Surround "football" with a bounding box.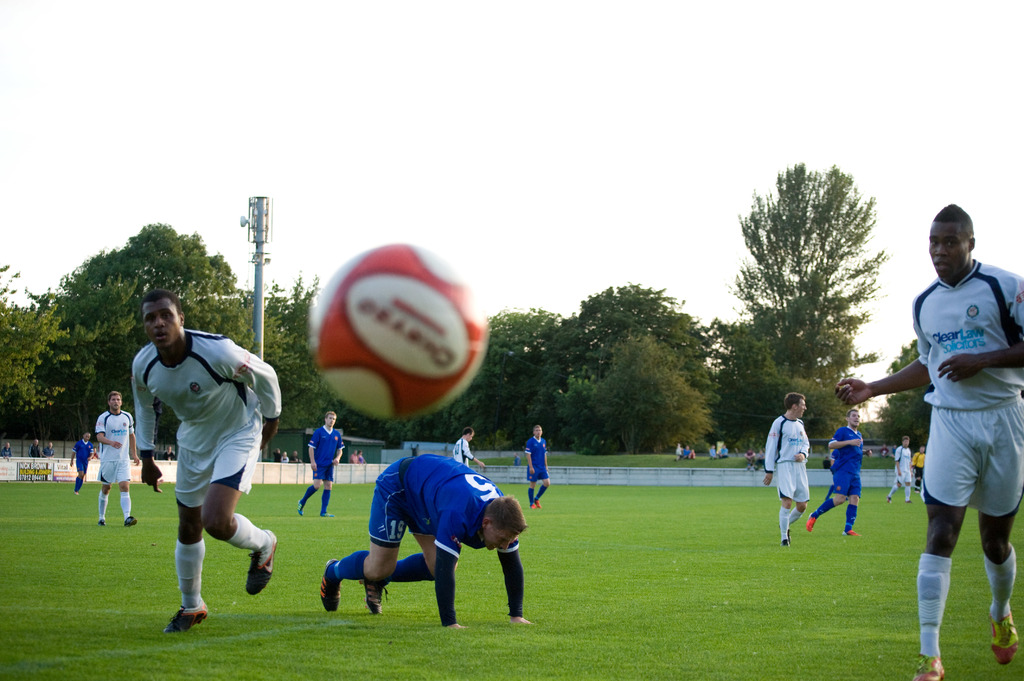
x1=307 y1=233 x2=488 y2=410.
